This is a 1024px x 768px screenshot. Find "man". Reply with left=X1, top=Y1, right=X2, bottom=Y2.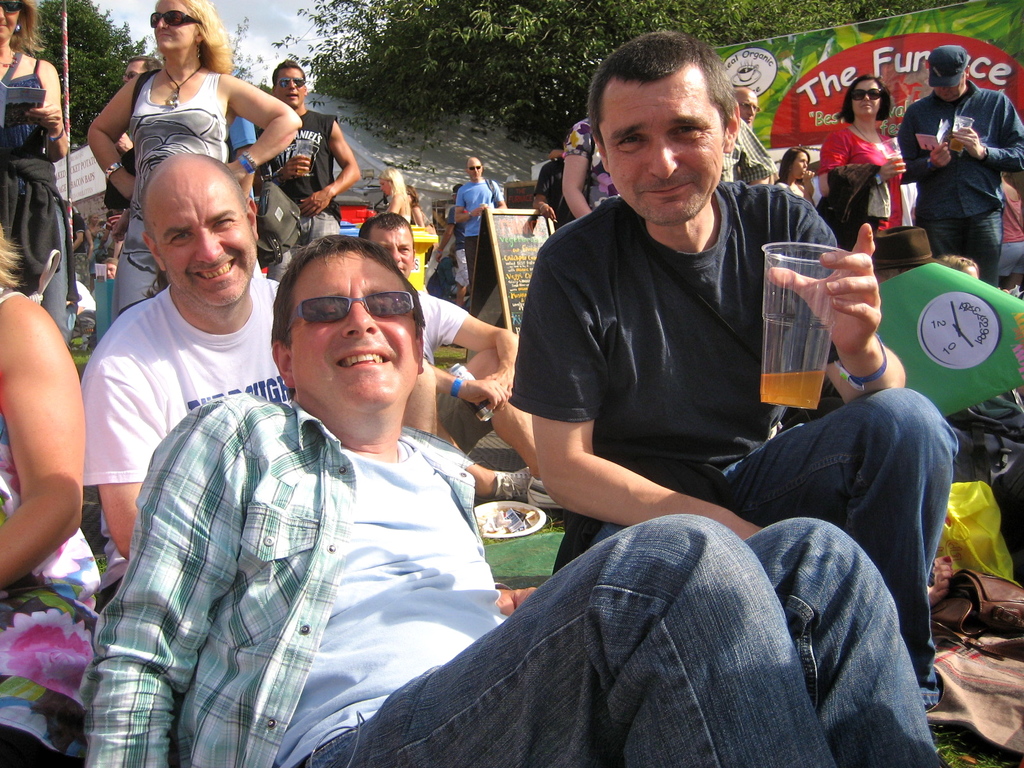
left=257, top=59, right=362, bottom=282.
